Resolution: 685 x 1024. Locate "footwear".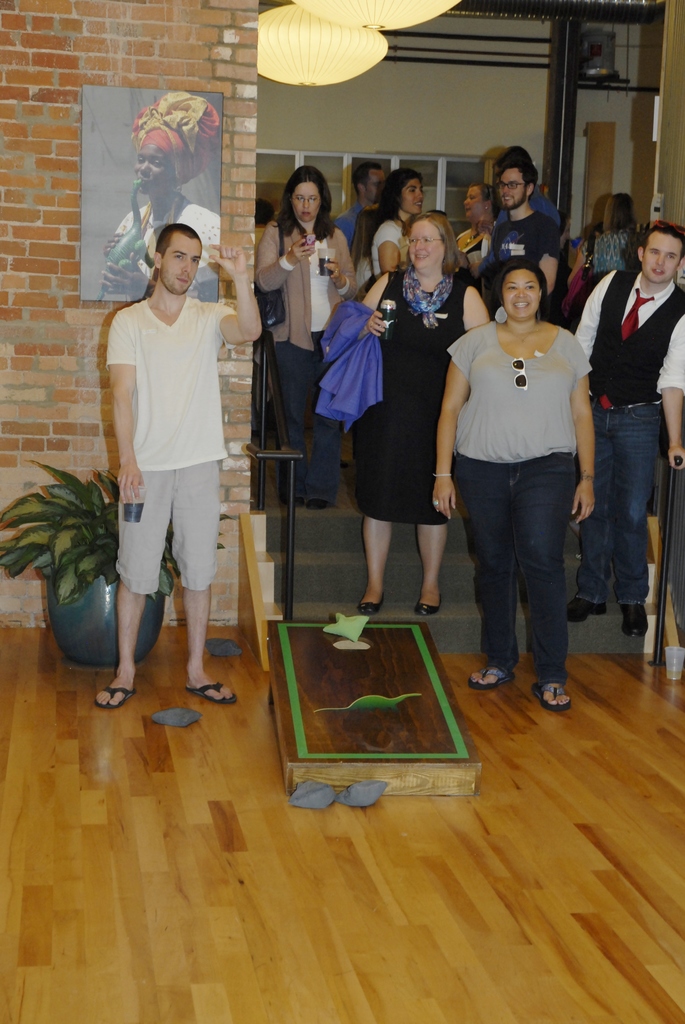
287:498:306:509.
